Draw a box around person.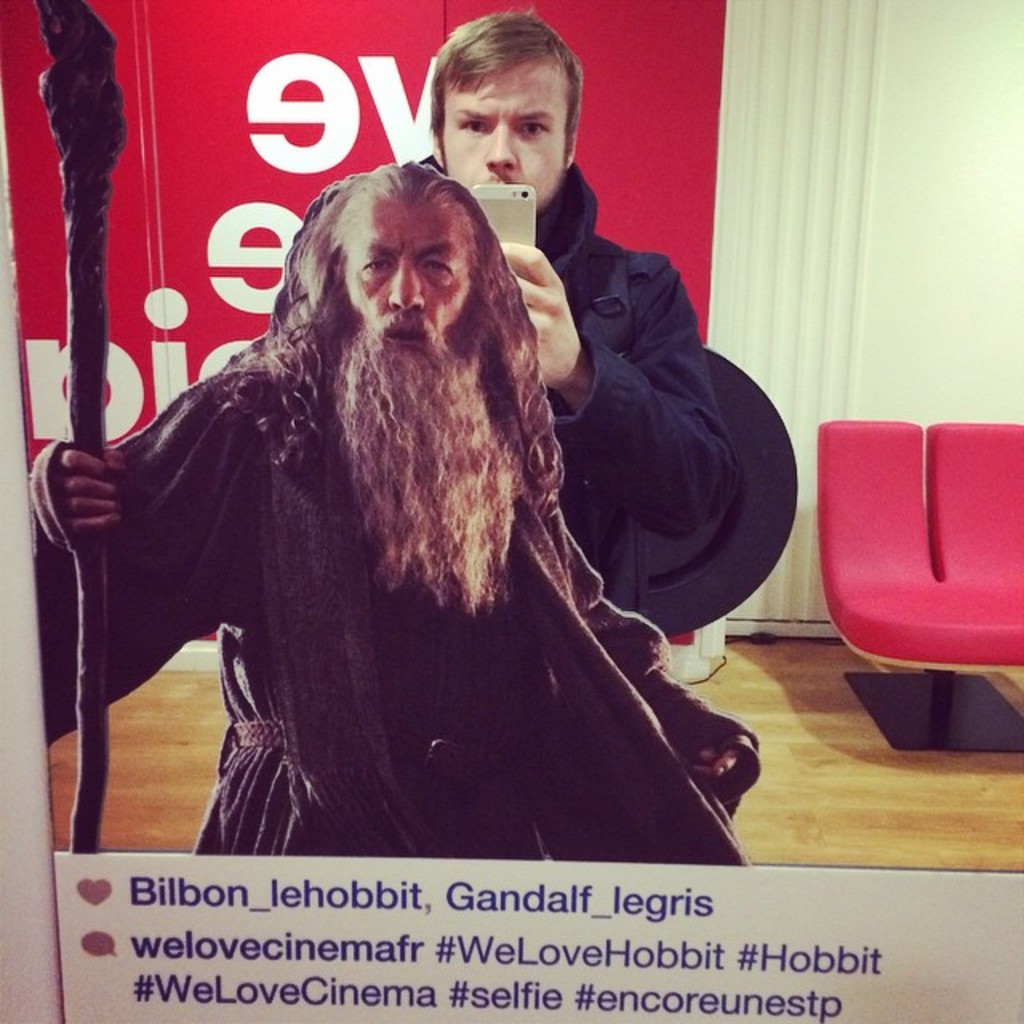
left=384, top=3, right=749, bottom=637.
